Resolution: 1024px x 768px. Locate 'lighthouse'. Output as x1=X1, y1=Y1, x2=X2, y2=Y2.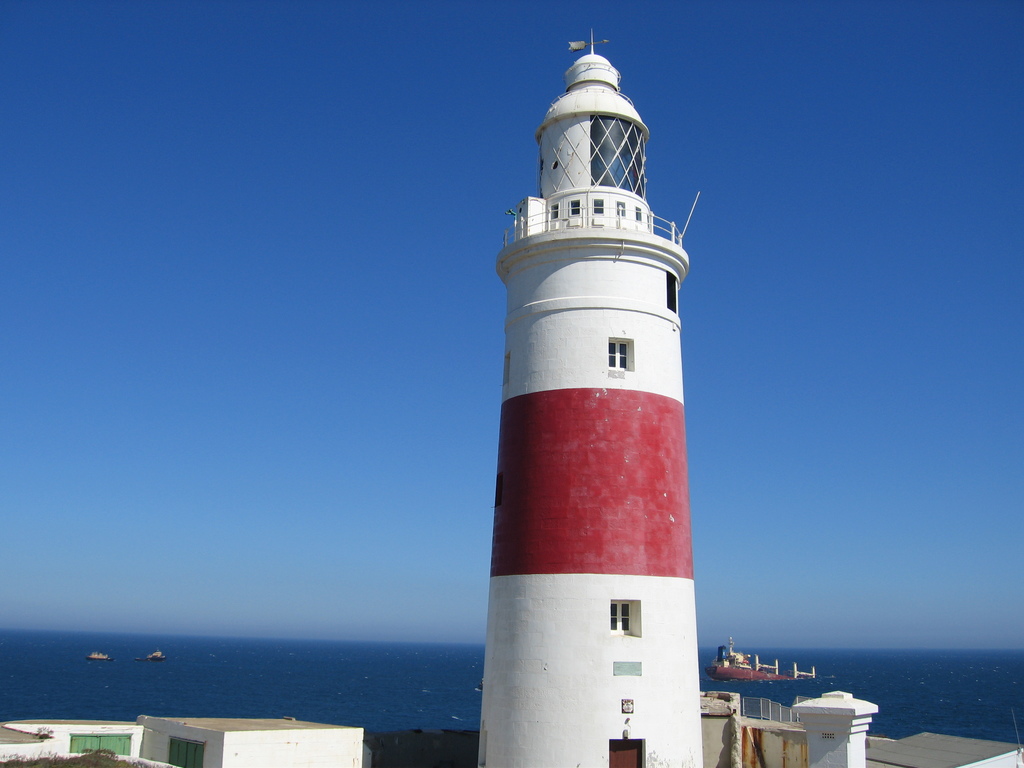
x1=461, y1=29, x2=731, y2=767.
